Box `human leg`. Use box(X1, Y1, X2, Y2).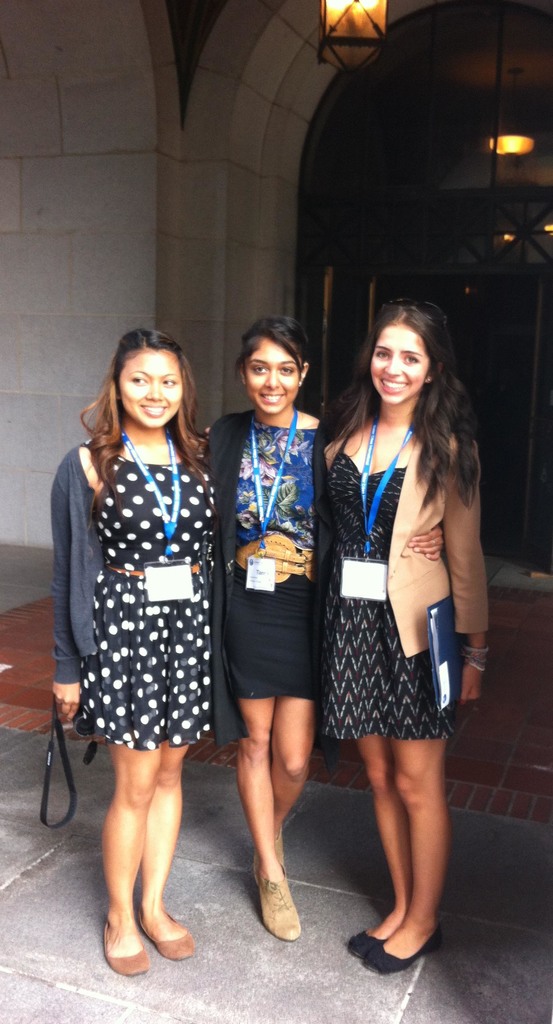
box(350, 736, 415, 958).
